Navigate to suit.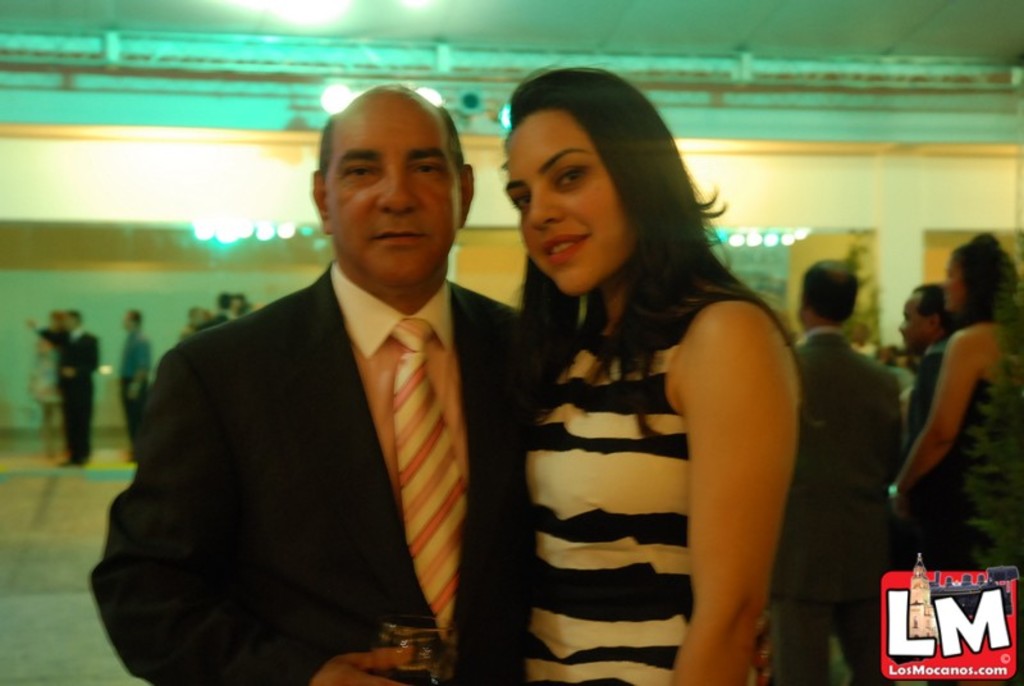
Navigation target: bbox(88, 255, 559, 685).
